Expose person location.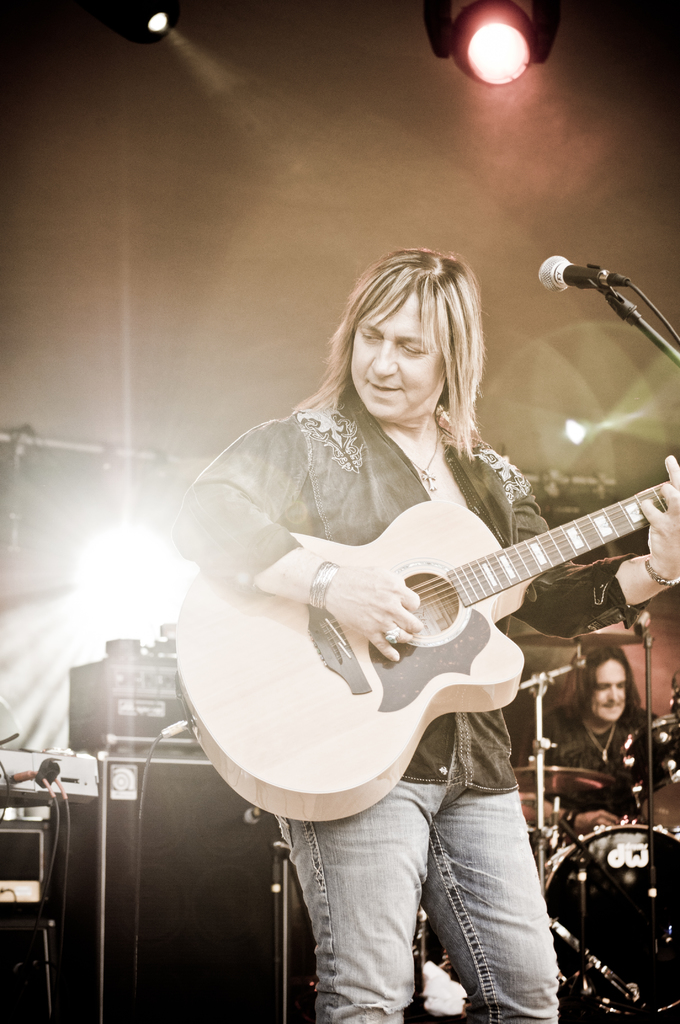
Exposed at crop(187, 253, 642, 973).
